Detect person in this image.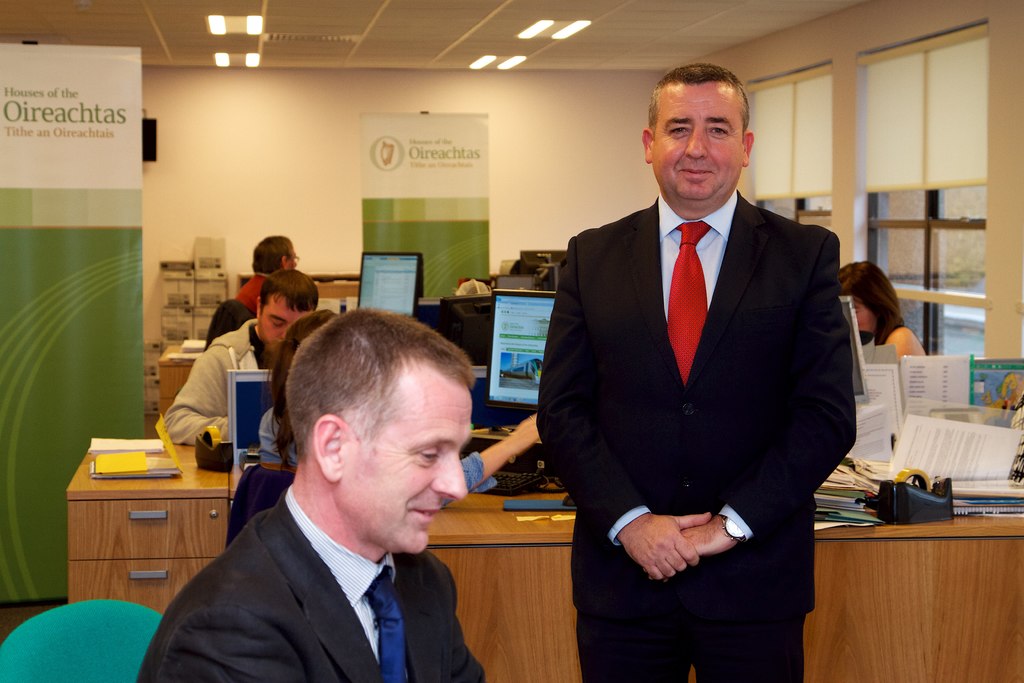
Detection: 460/397/561/489.
